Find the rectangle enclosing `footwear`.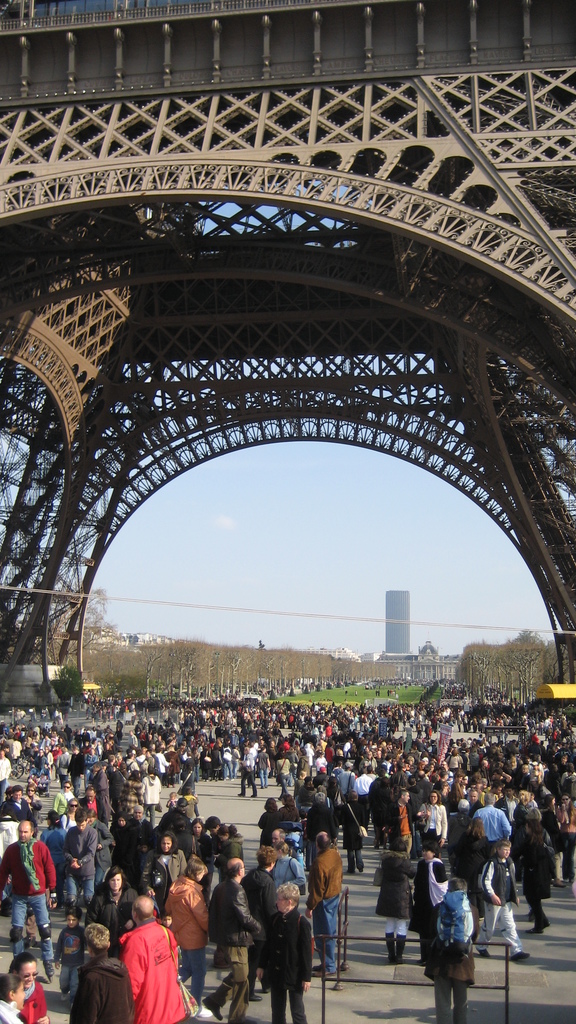
387/954/394/964.
